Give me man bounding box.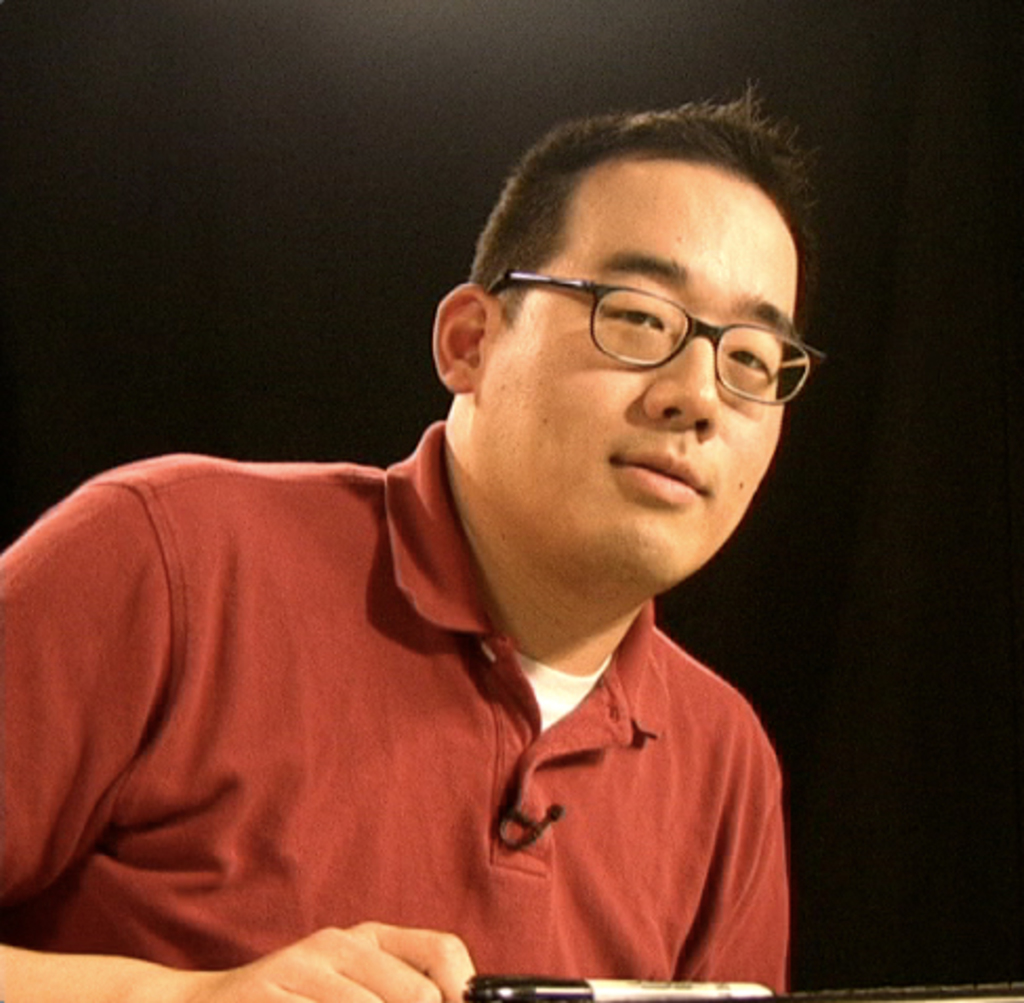
(left=8, top=120, right=904, bottom=984).
